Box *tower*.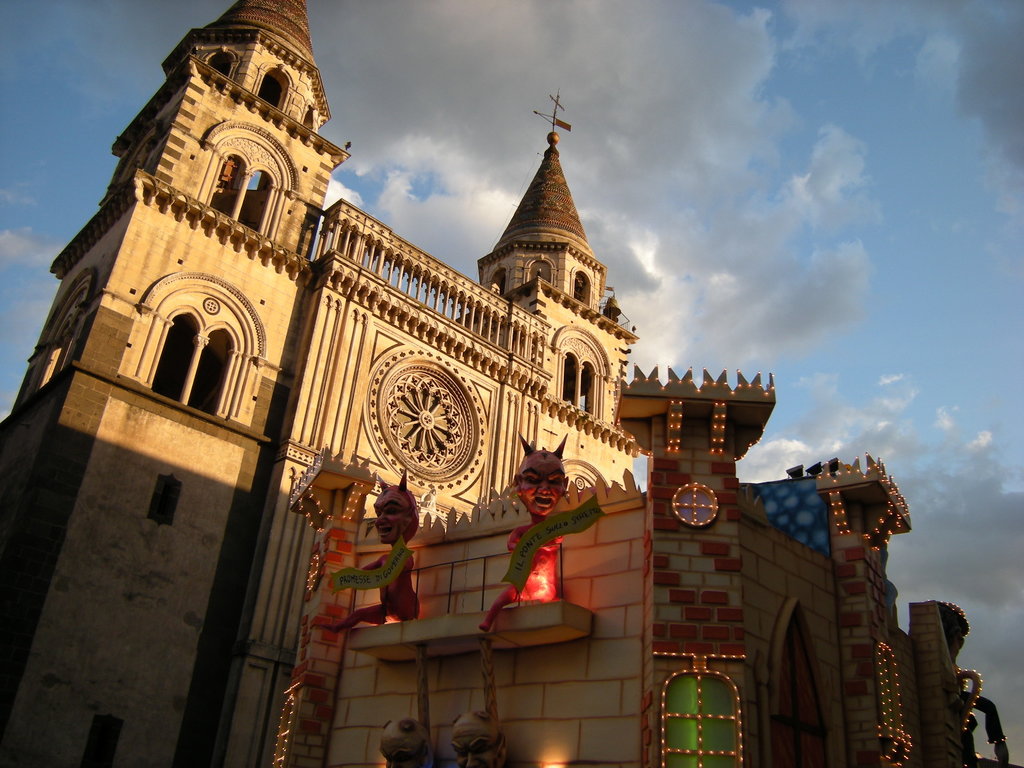
(448,108,639,419).
